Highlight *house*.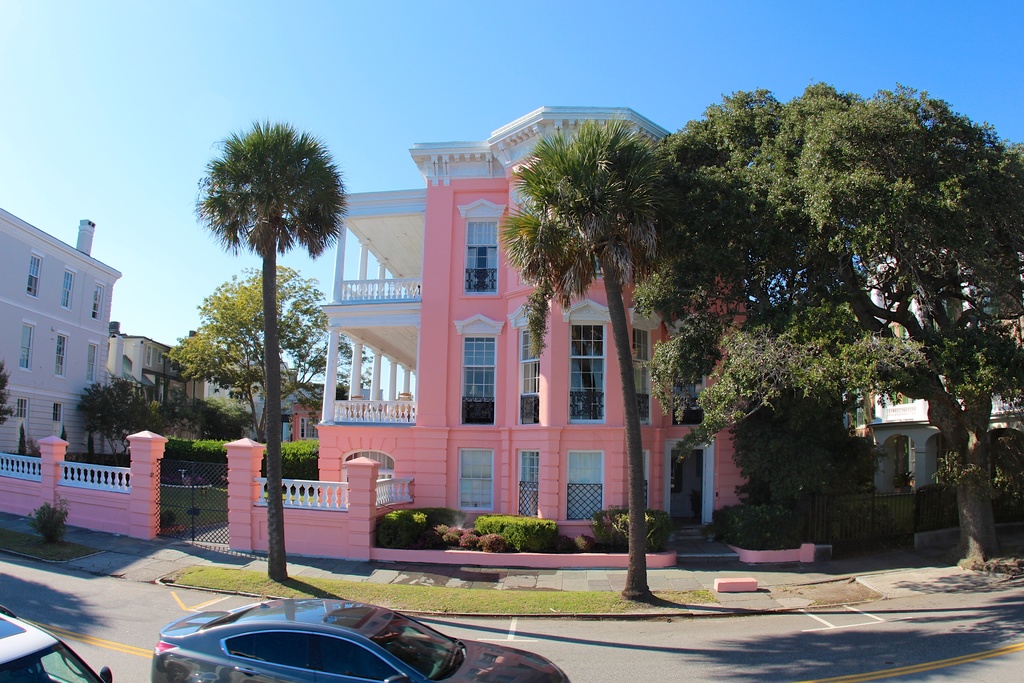
Highlighted region: [307, 106, 799, 536].
